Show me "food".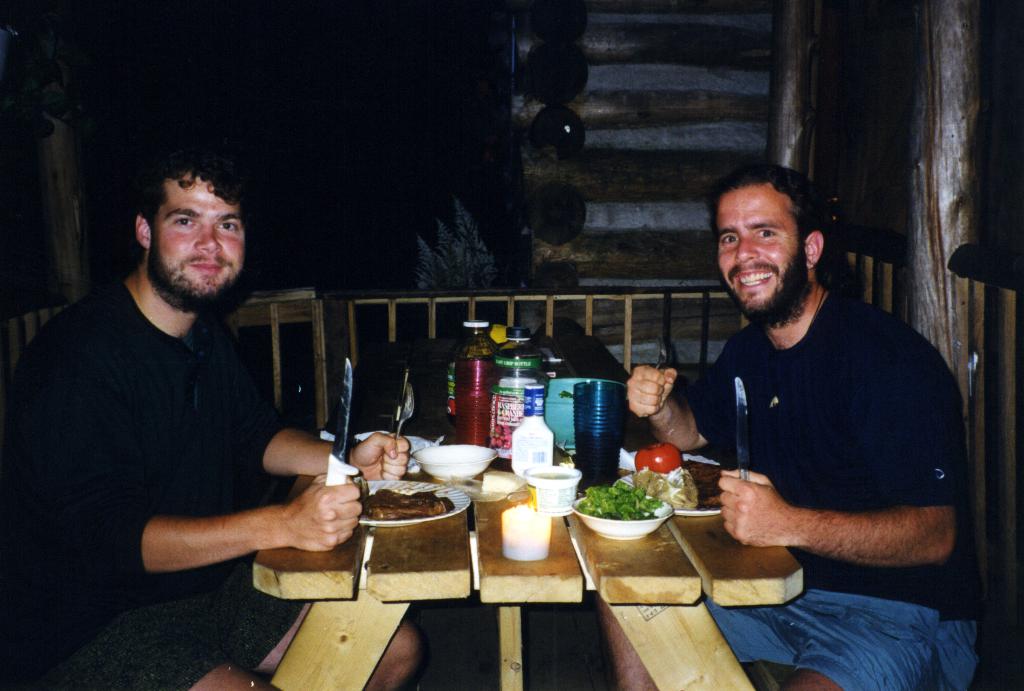
"food" is here: x1=682 y1=455 x2=725 y2=510.
